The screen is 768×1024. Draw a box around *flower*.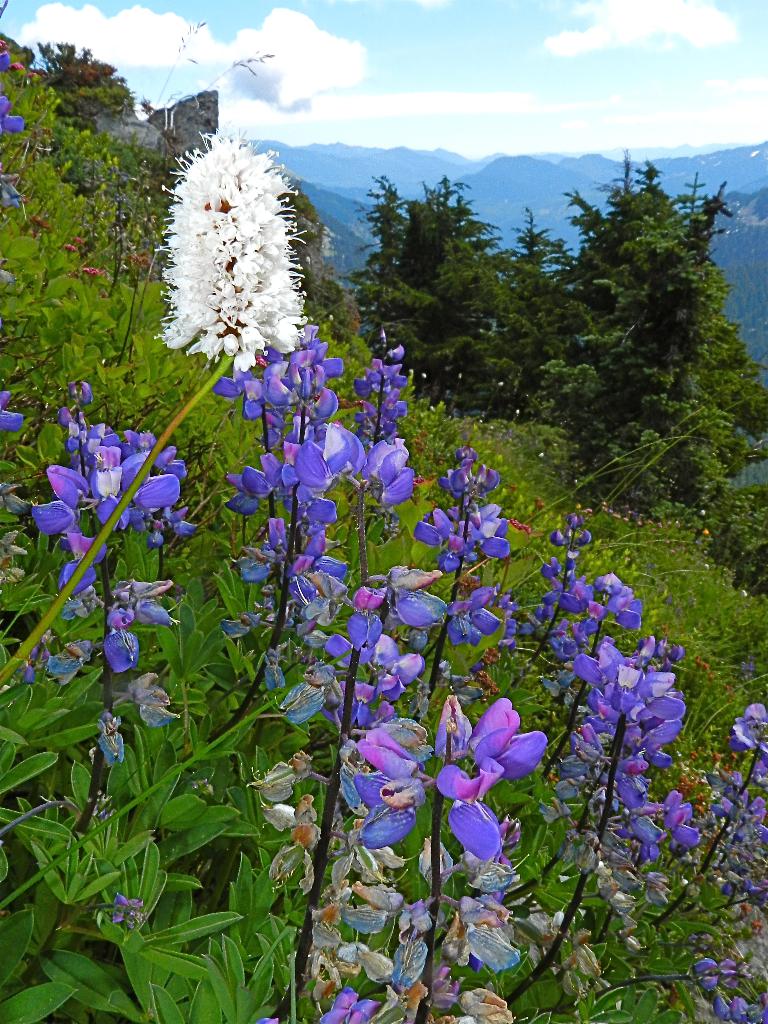
box=[0, 8, 148, 218].
